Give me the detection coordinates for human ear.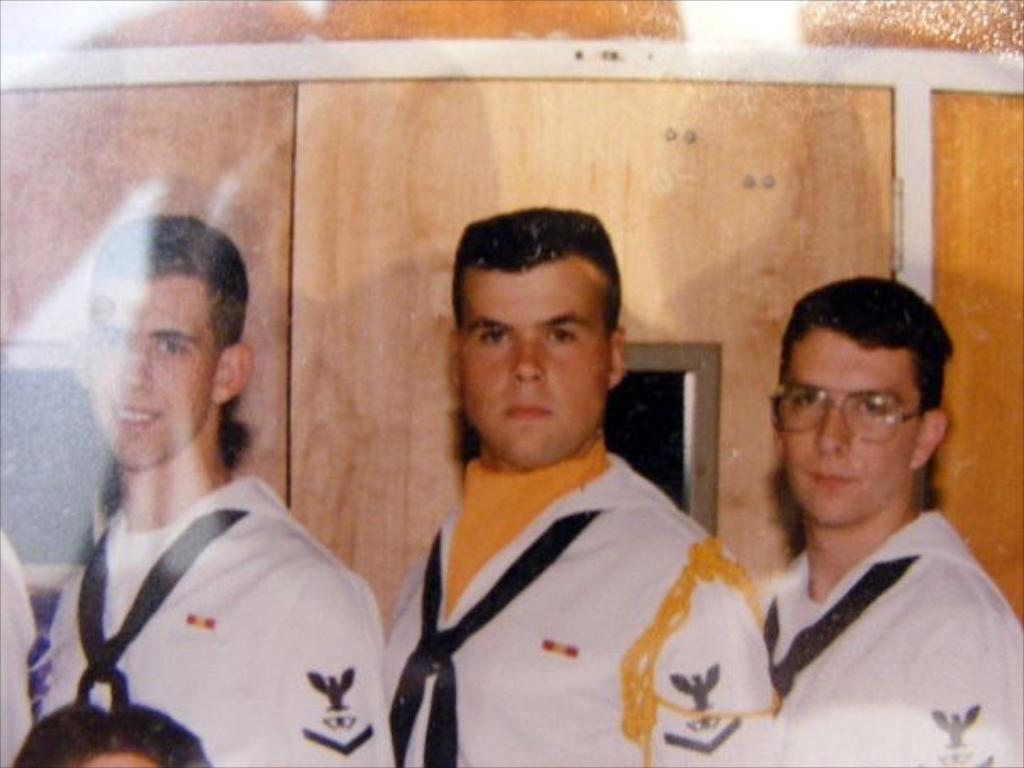
[x1=71, y1=348, x2=92, y2=387].
